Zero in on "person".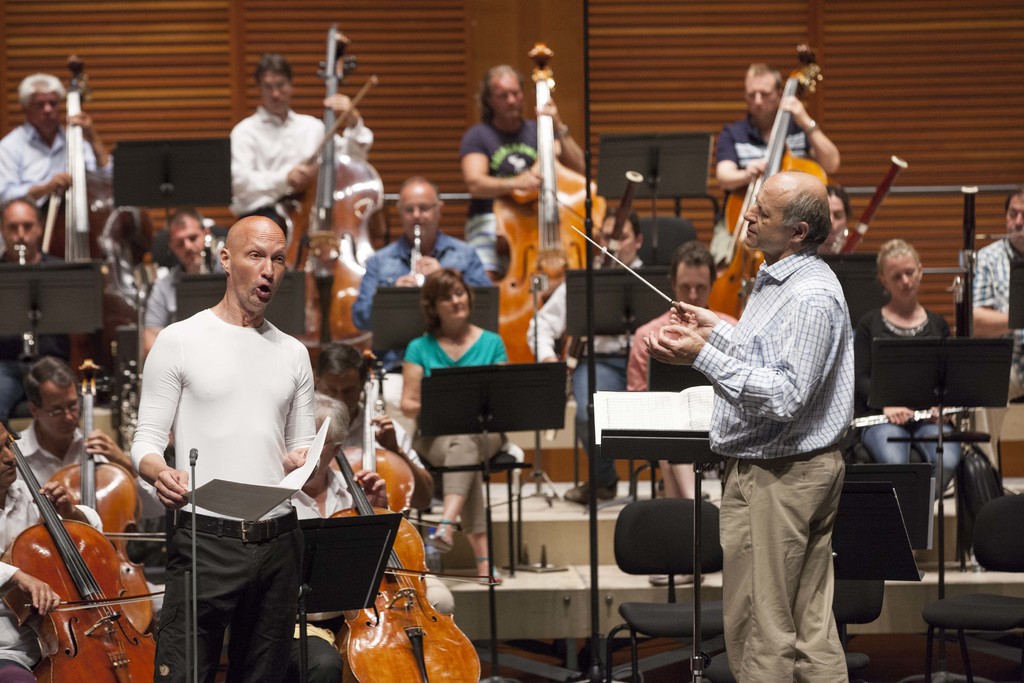
Zeroed in: <region>521, 205, 653, 504</region>.
